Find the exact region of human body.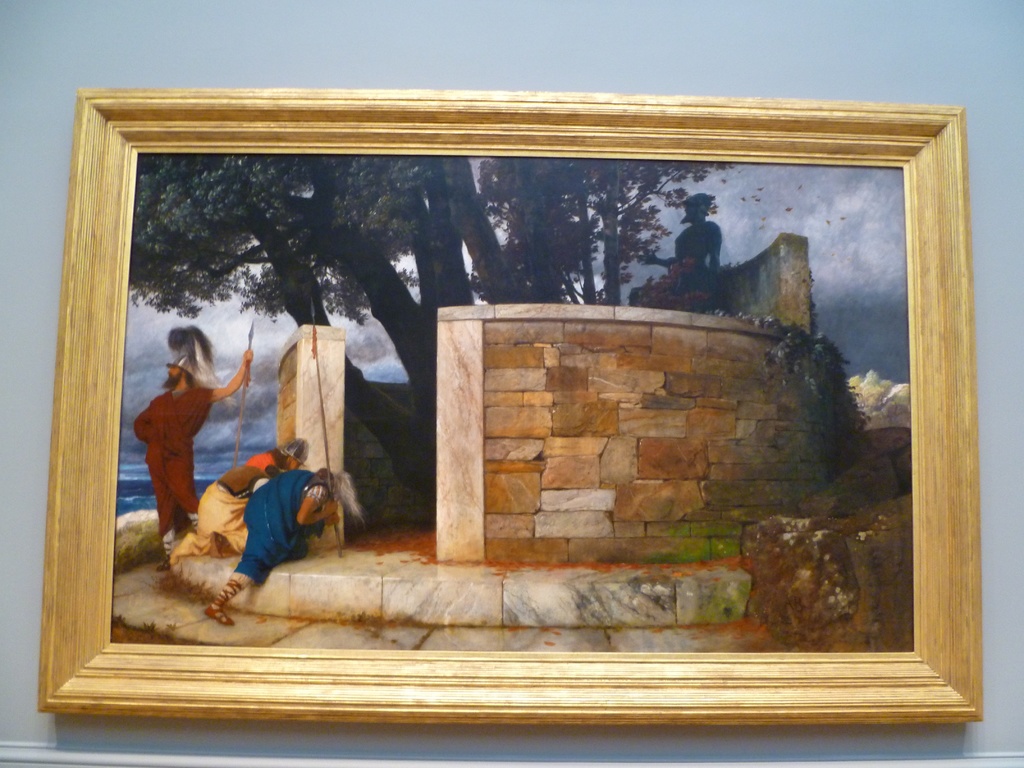
Exact region: (x1=193, y1=430, x2=315, y2=563).
